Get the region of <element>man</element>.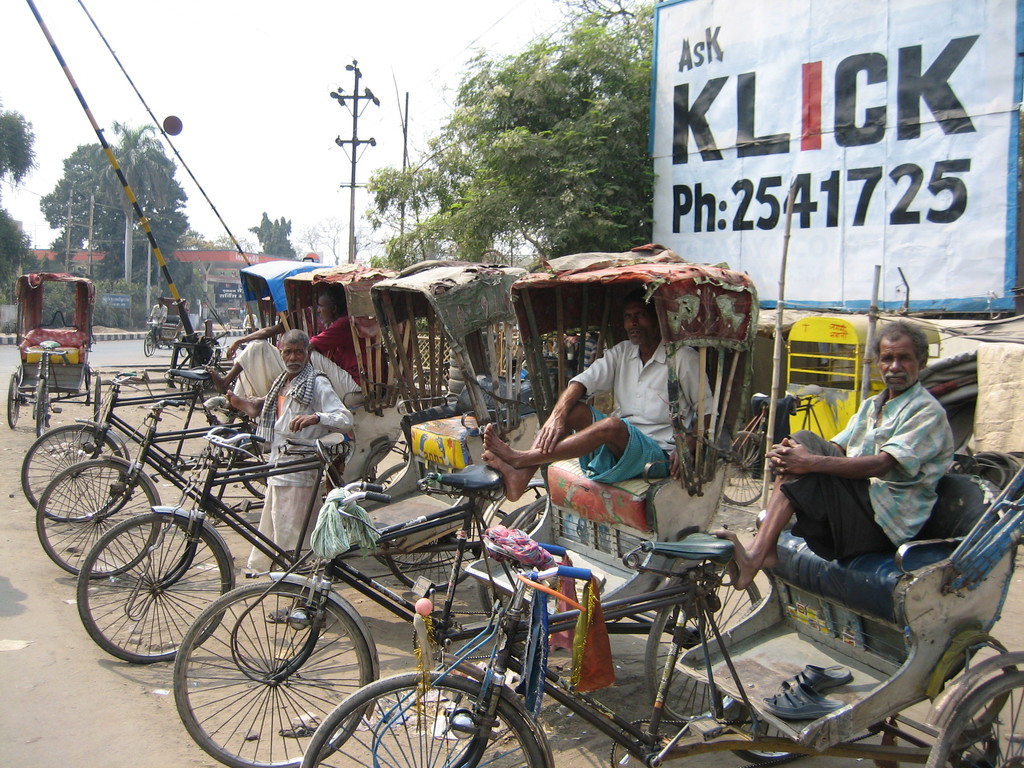
x1=225 y1=289 x2=389 y2=420.
